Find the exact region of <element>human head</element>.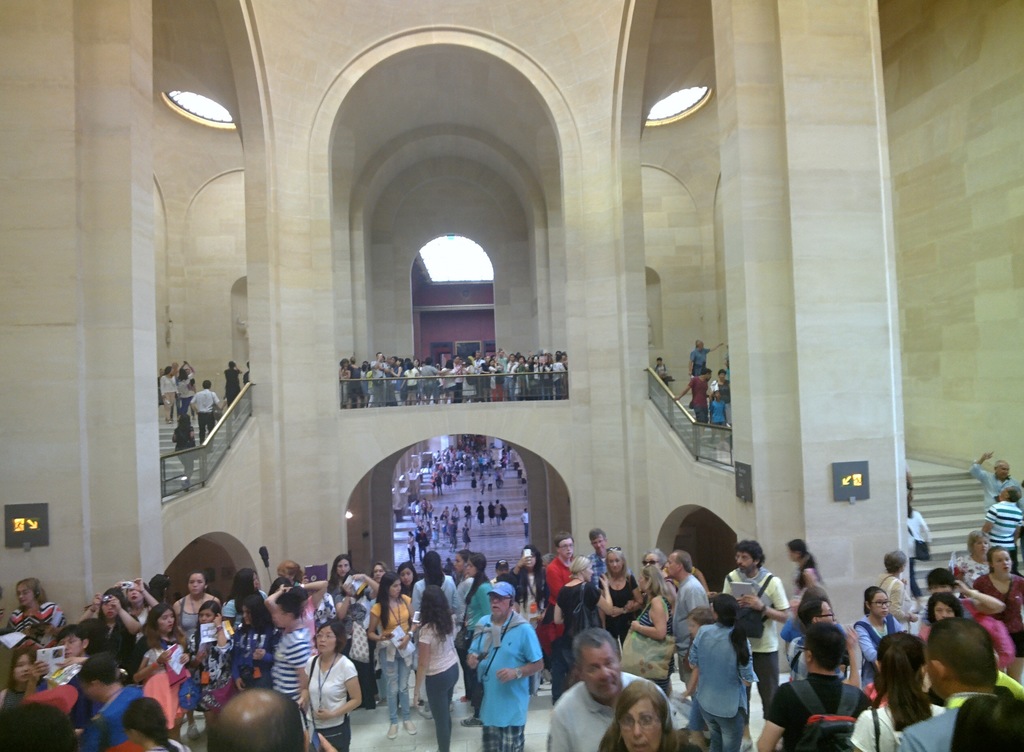
Exact region: [x1=715, y1=593, x2=741, y2=623].
